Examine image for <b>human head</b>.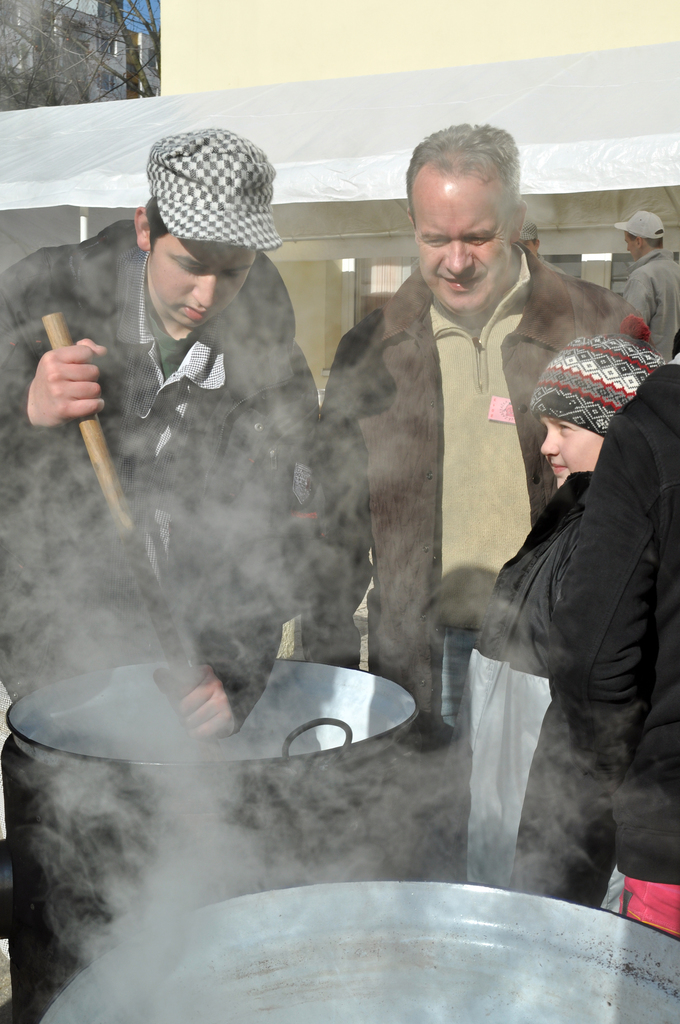
Examination result: (133,130,290,330).
